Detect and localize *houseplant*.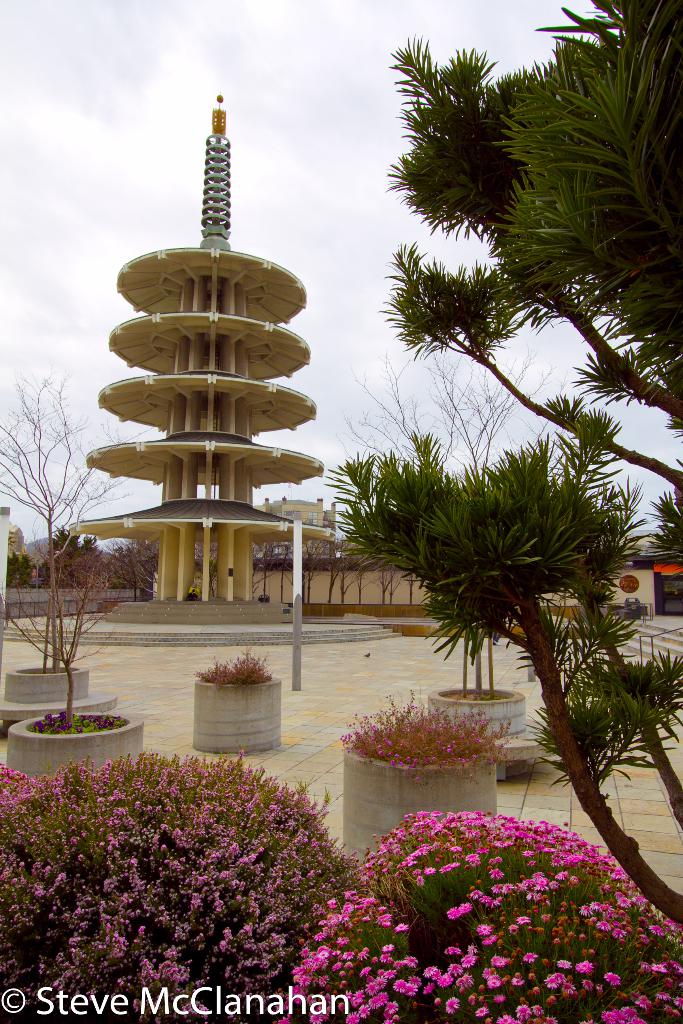
Localized at 0:743:367:1023.
